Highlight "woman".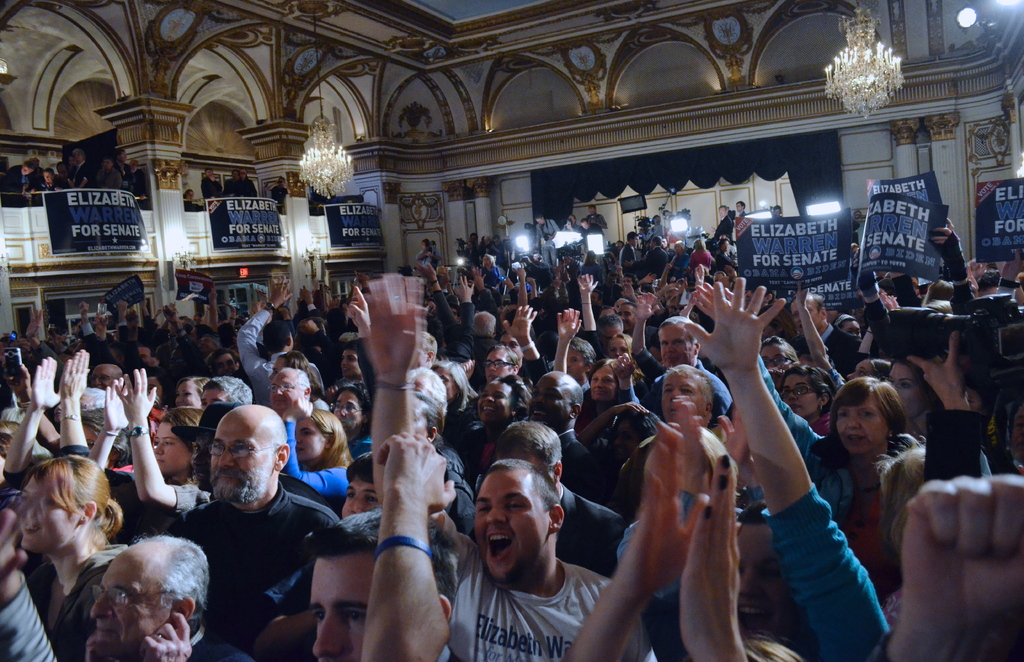
Highlighted region: [x1=28, y1=167, x2=61, y2=205].
